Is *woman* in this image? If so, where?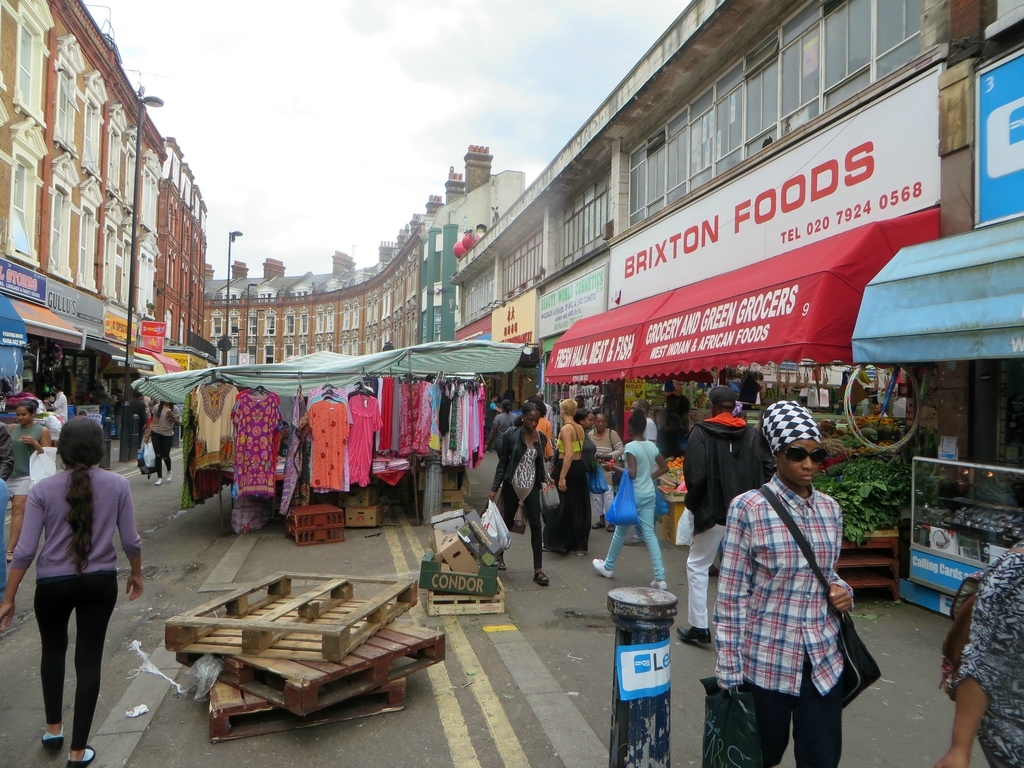
Yes, at 582/408/681/596.
